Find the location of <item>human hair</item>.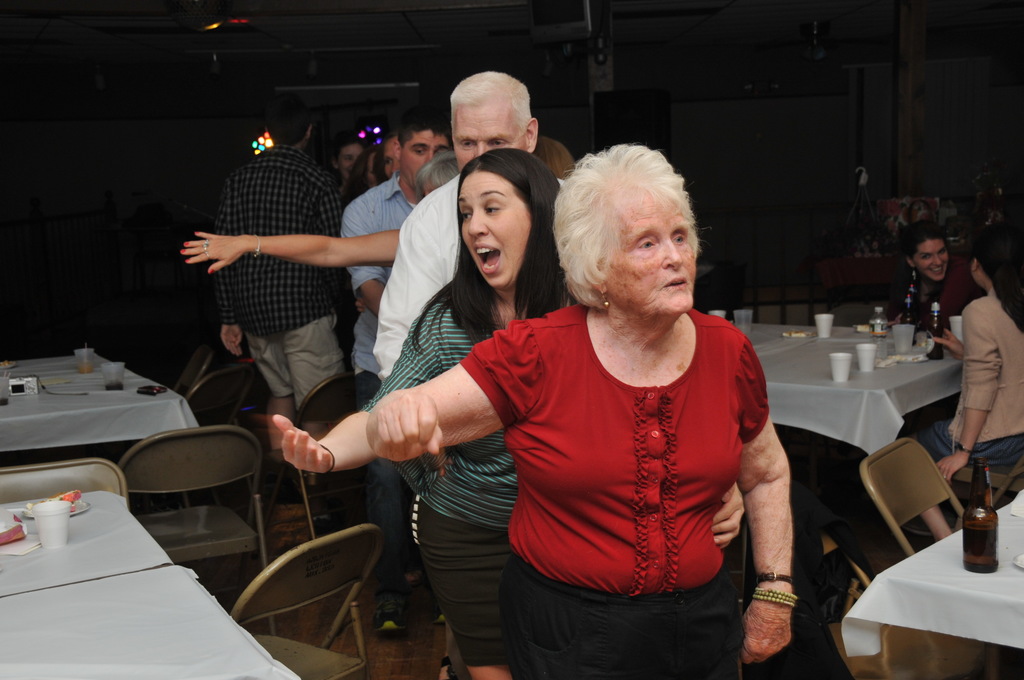
Location: (450,74,535,139).
